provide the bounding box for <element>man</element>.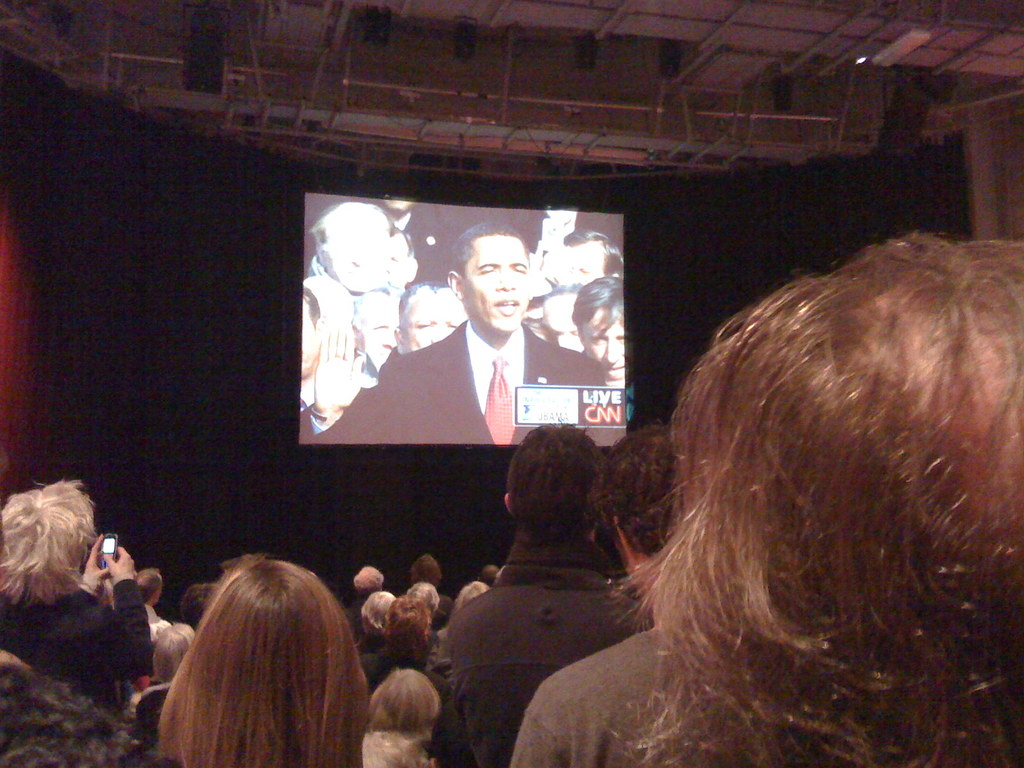
{"x1": 385, "y1": 236, "x2": 579, "y2": 440}.
